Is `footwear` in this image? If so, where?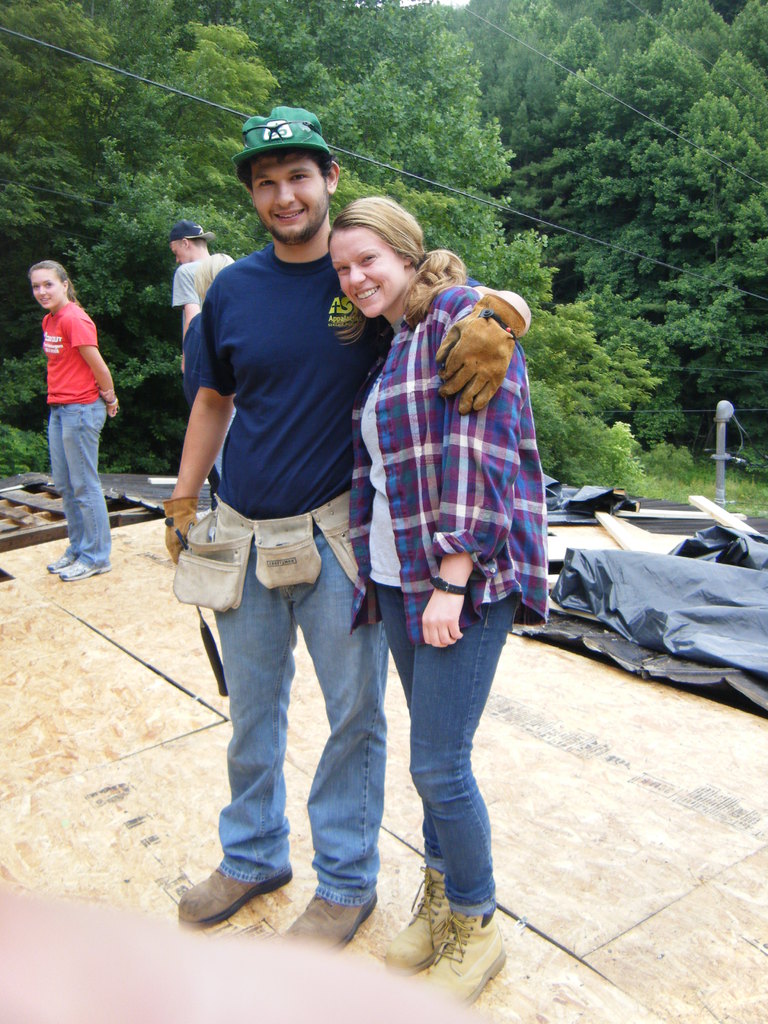
Yes, at l=175, t=856, r=298, b=938.
